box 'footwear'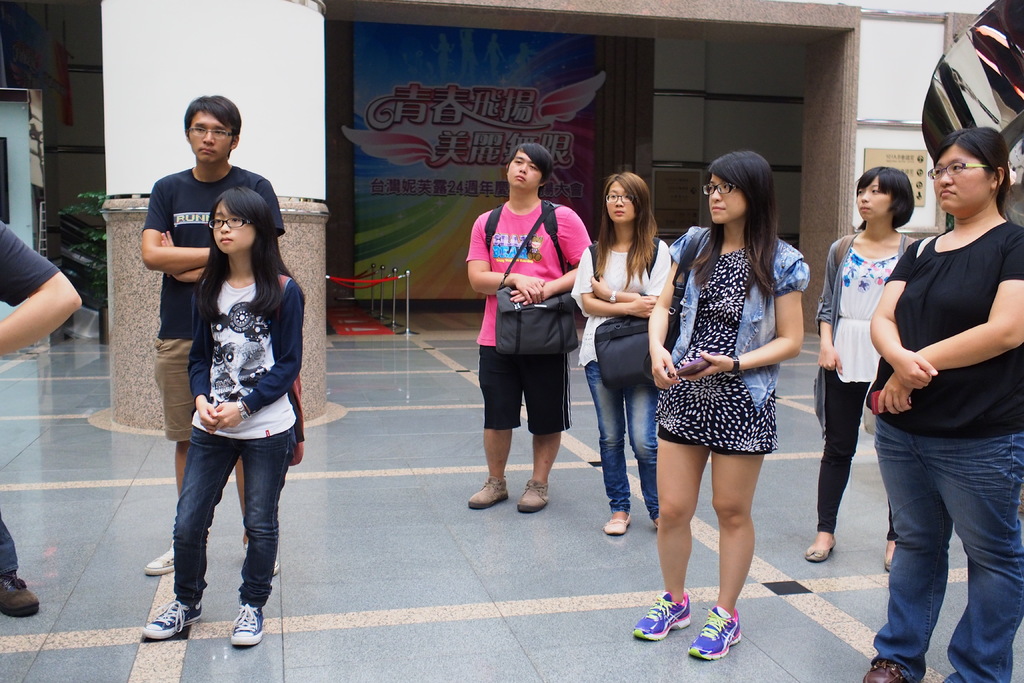
[left=0, top=570, right=39, bottom=620]
